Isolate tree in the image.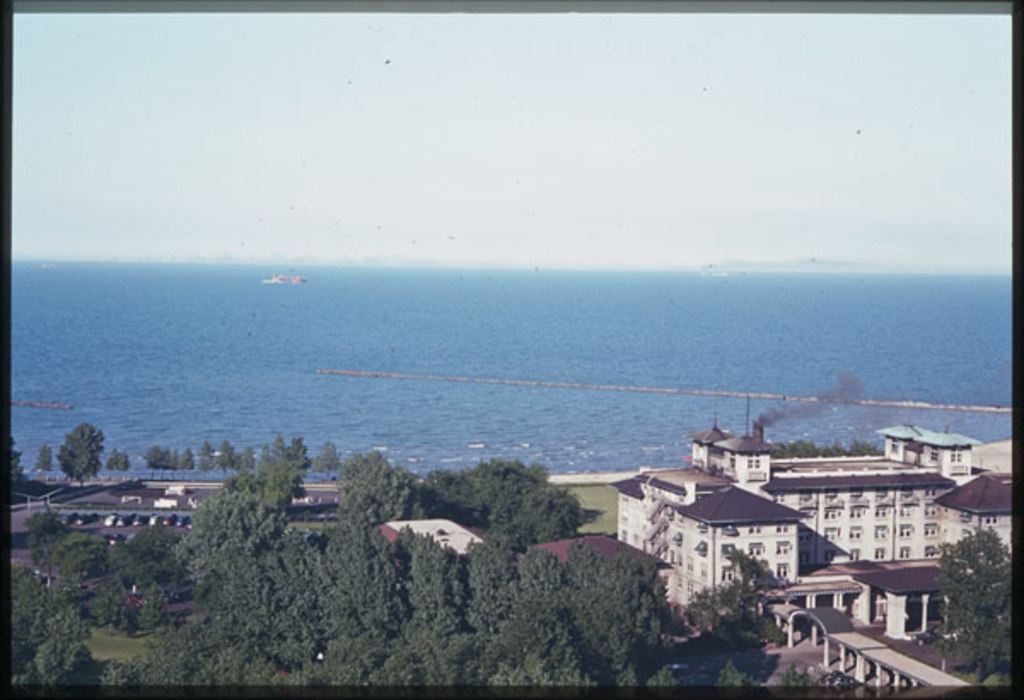
Isolated region: 48,415,108,488.
